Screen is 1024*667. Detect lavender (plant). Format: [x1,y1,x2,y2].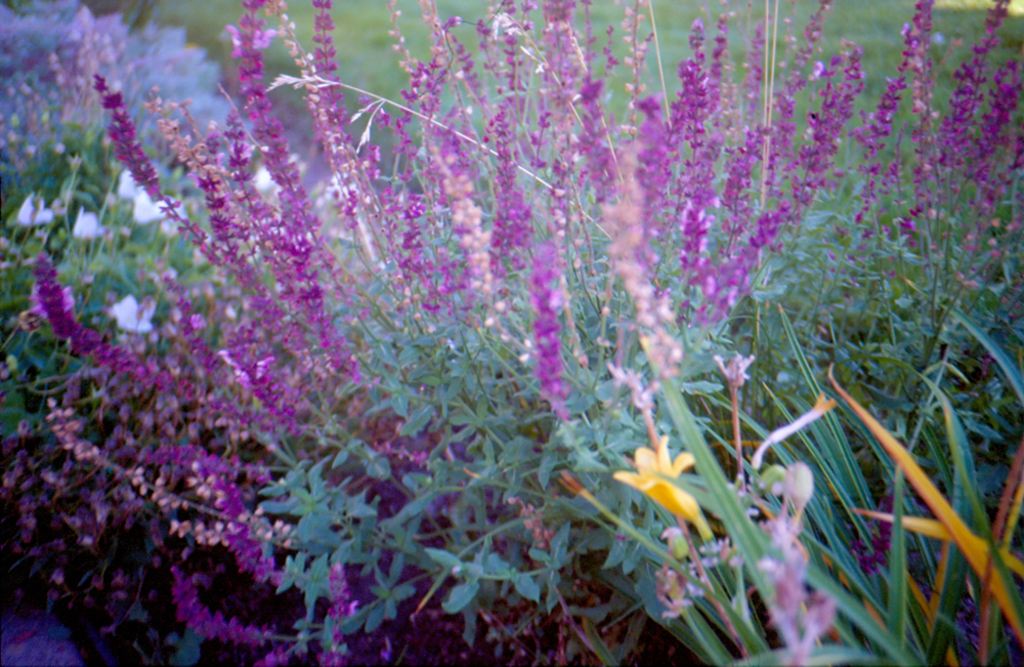
[663,157,716,340].
